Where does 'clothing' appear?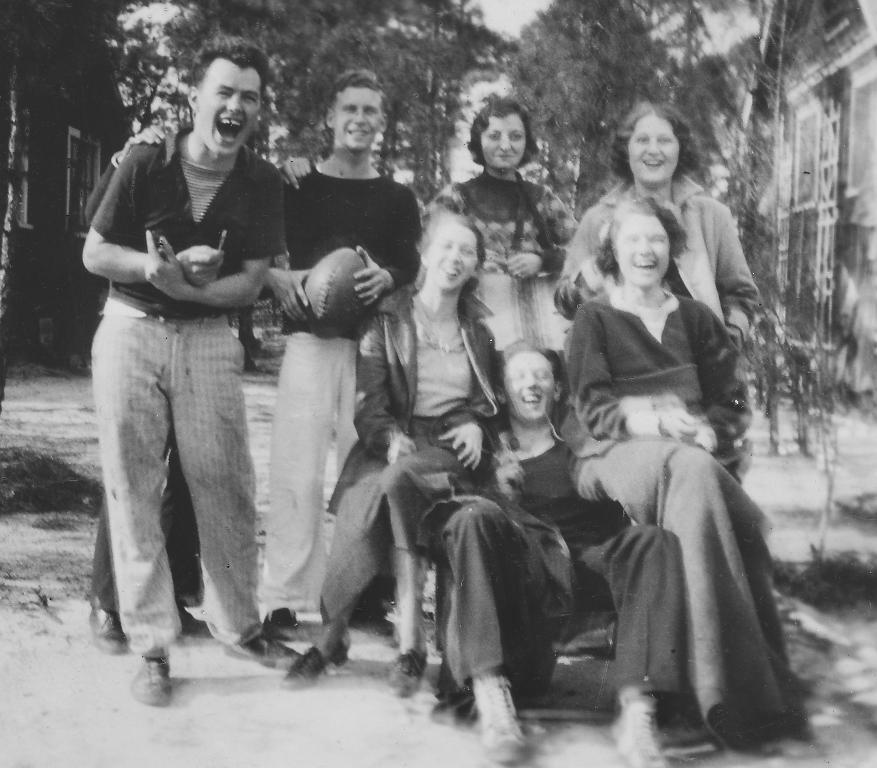
Appears at 300,288,501,638.
